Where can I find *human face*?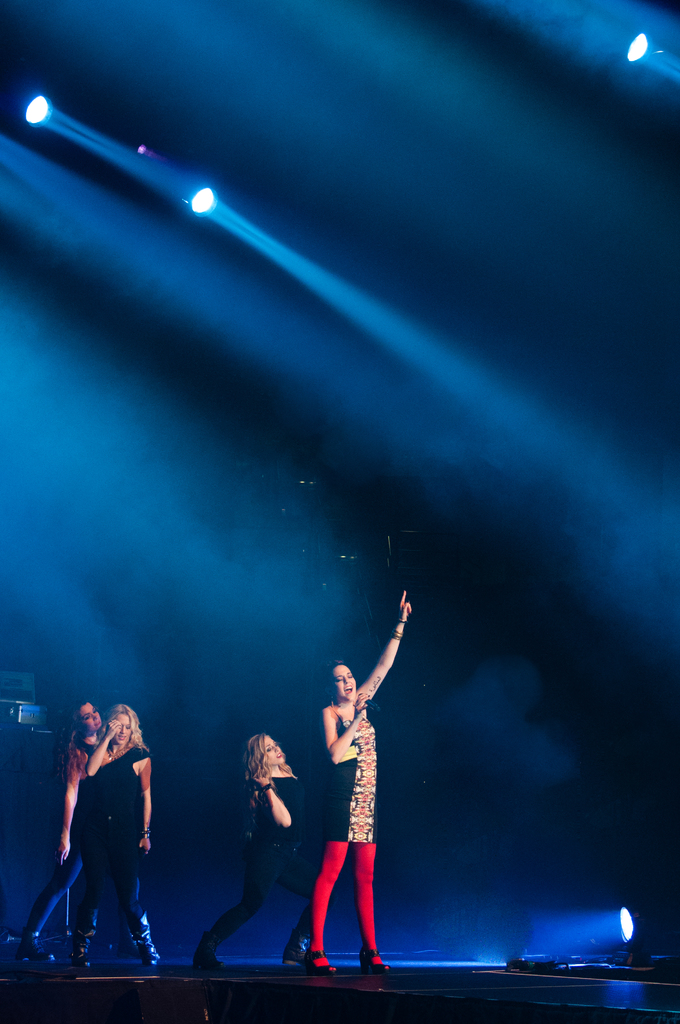
You can find it at [x1=117, y1=716, x2=133, y2=746].
